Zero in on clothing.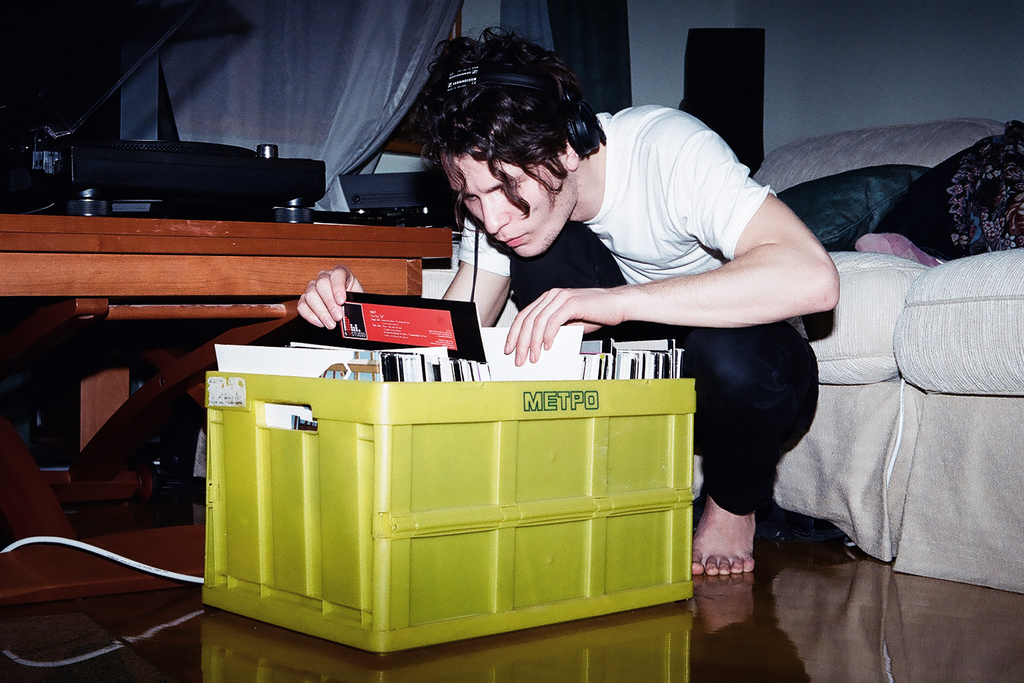
Zeroed in: 485/91/843/455.
